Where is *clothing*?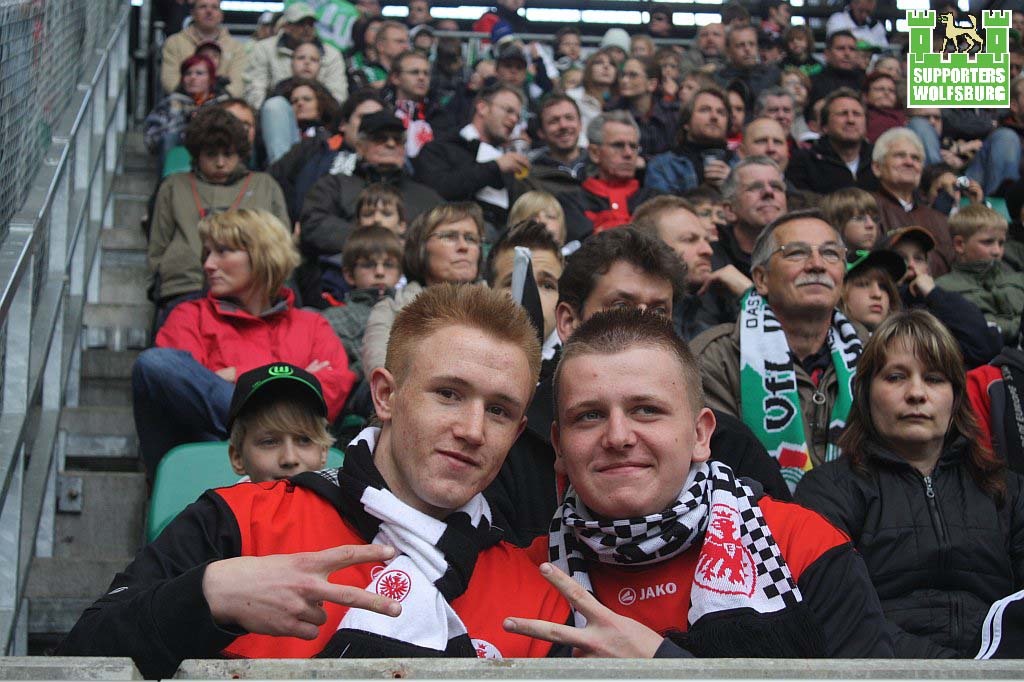
(x1=710, y1=67, x2=782, y2=98).
